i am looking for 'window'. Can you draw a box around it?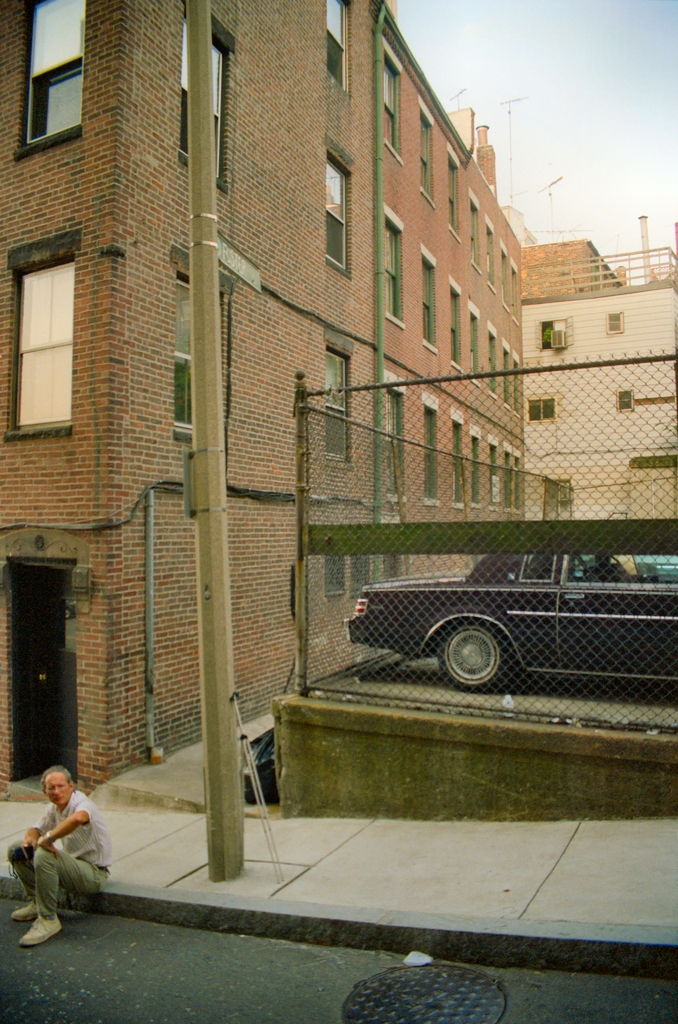
Sure, the bounding box is (x1=447, y1=280, x2=465, y2=371).
